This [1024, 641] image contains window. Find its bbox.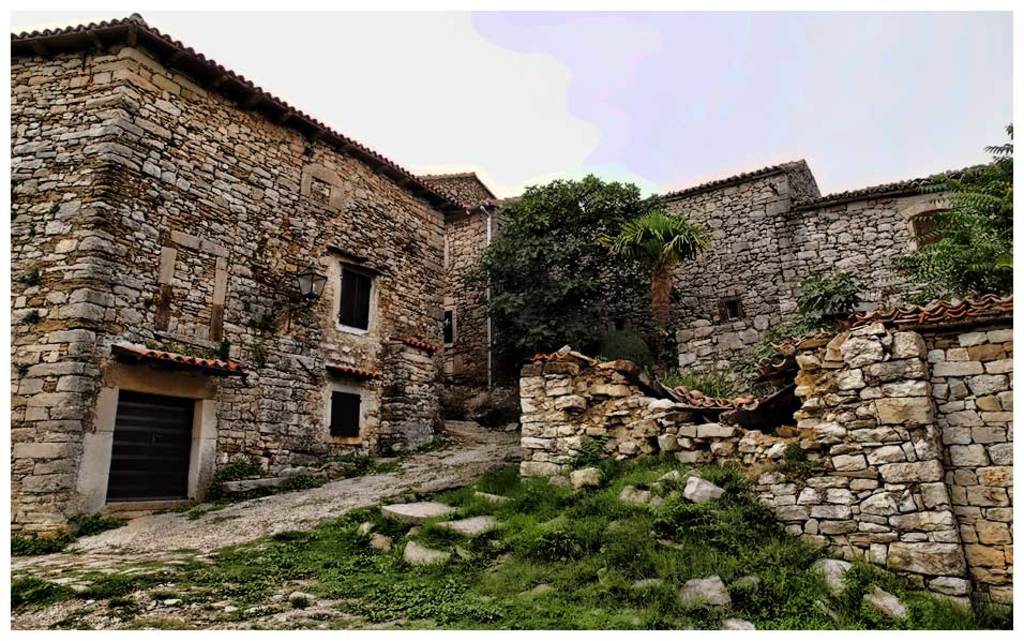
pyautogui.locateOnScreen(103, 351, 212, 491).
